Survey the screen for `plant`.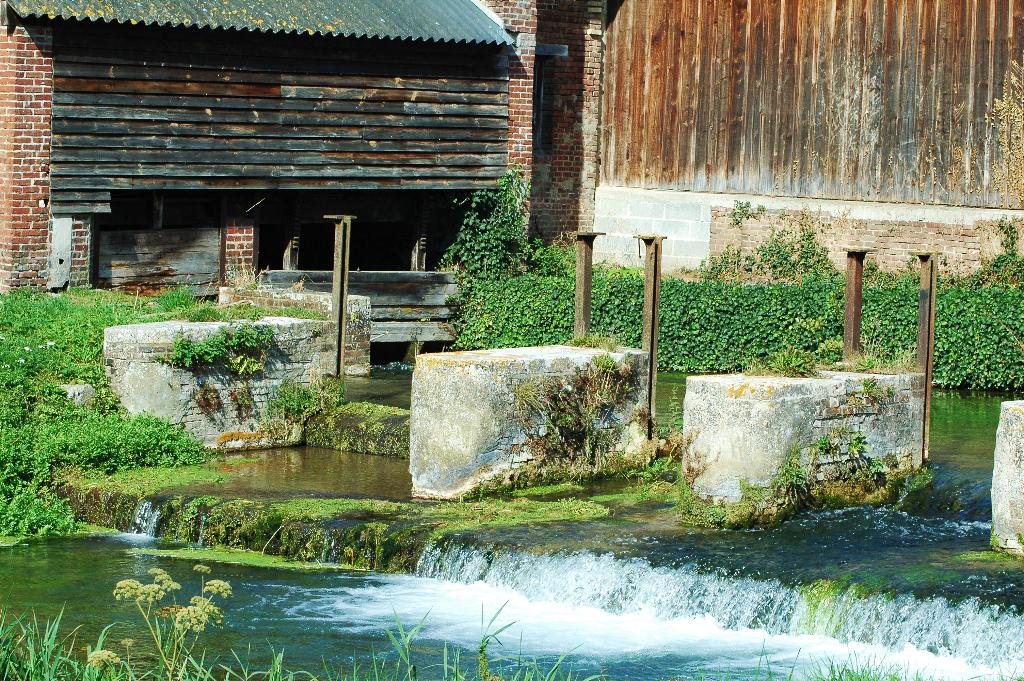
Survey found: bbox(672, 488, 732, 523).
